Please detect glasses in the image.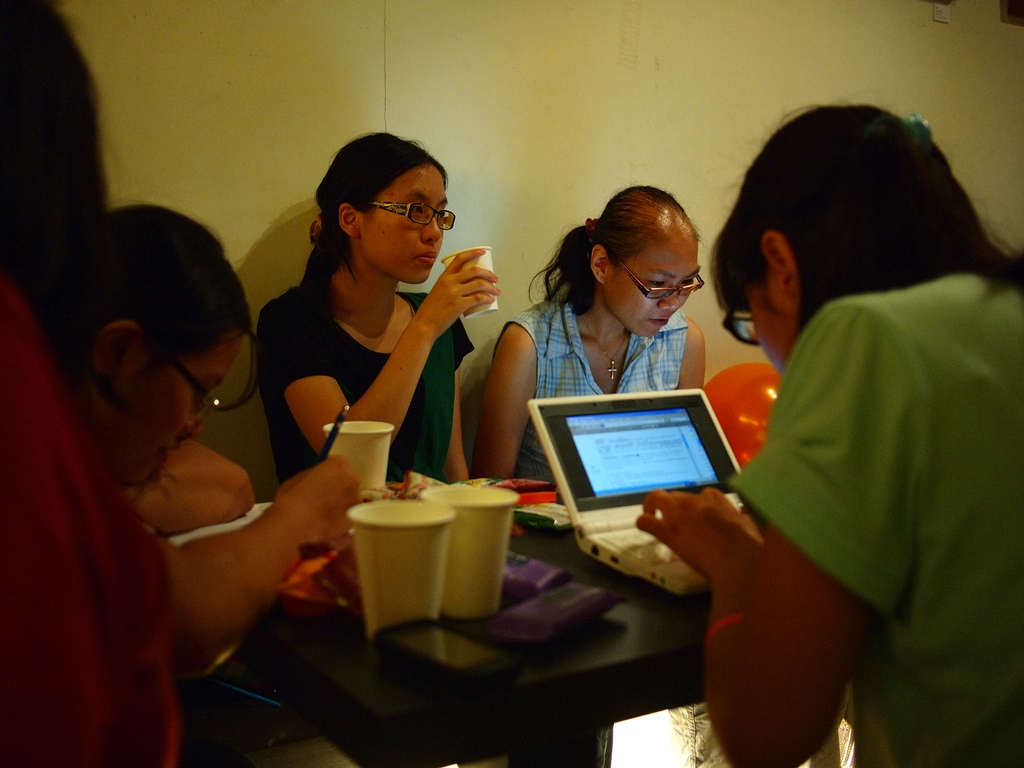
[left=368, top=196, right=455, bottom=235].
